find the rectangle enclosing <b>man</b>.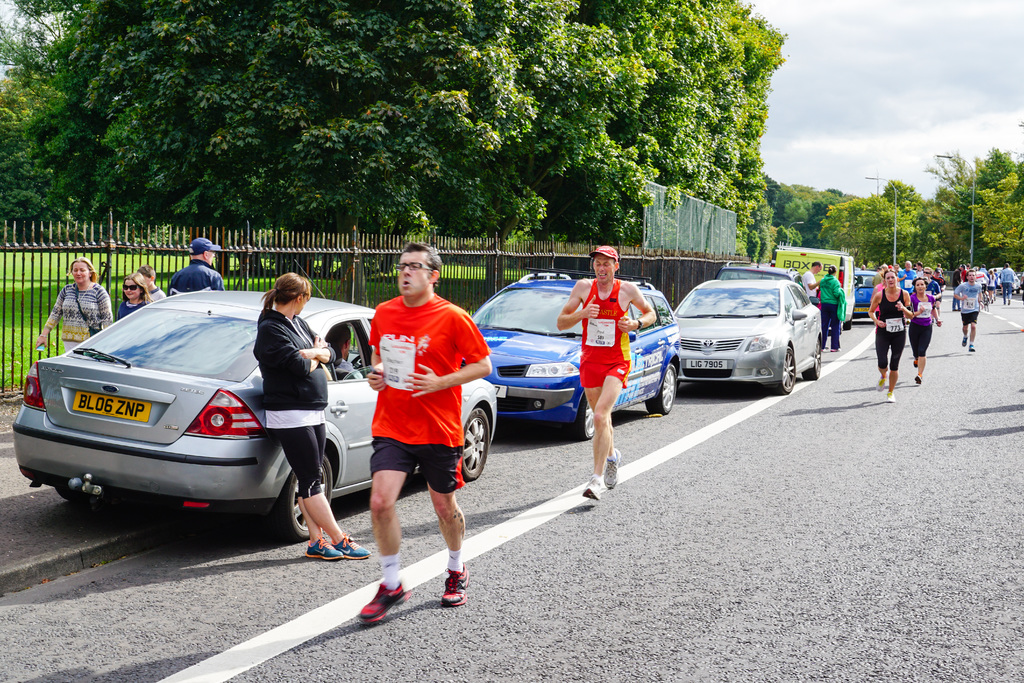
<box>555,247,661,499</box>.
